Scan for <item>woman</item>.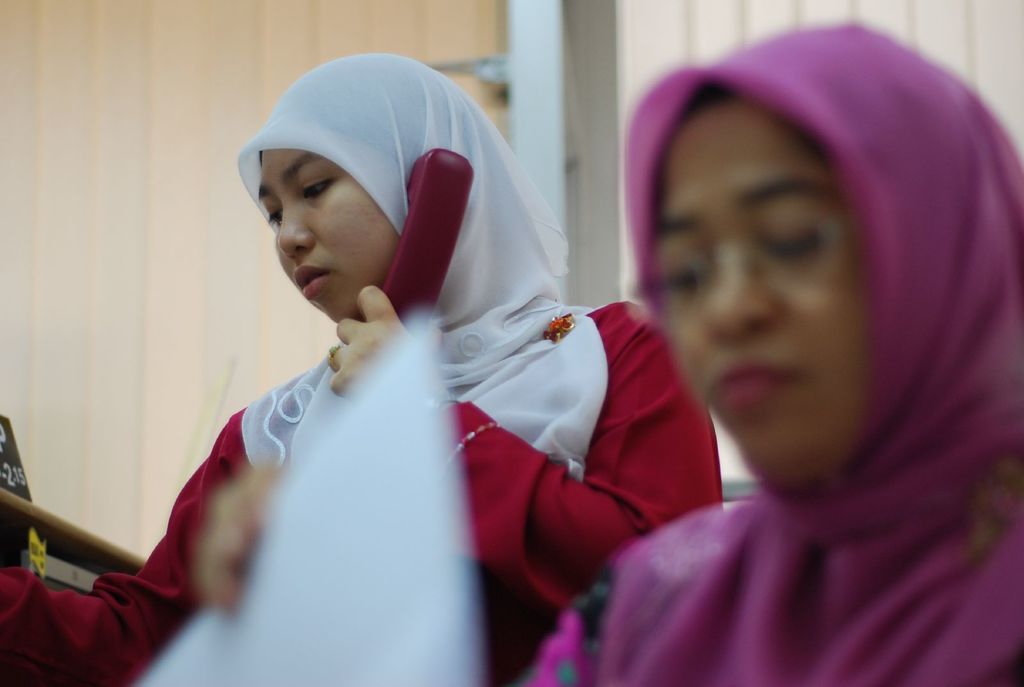
Scan result: x1=0 y1=50 x2=724 y2=686.
